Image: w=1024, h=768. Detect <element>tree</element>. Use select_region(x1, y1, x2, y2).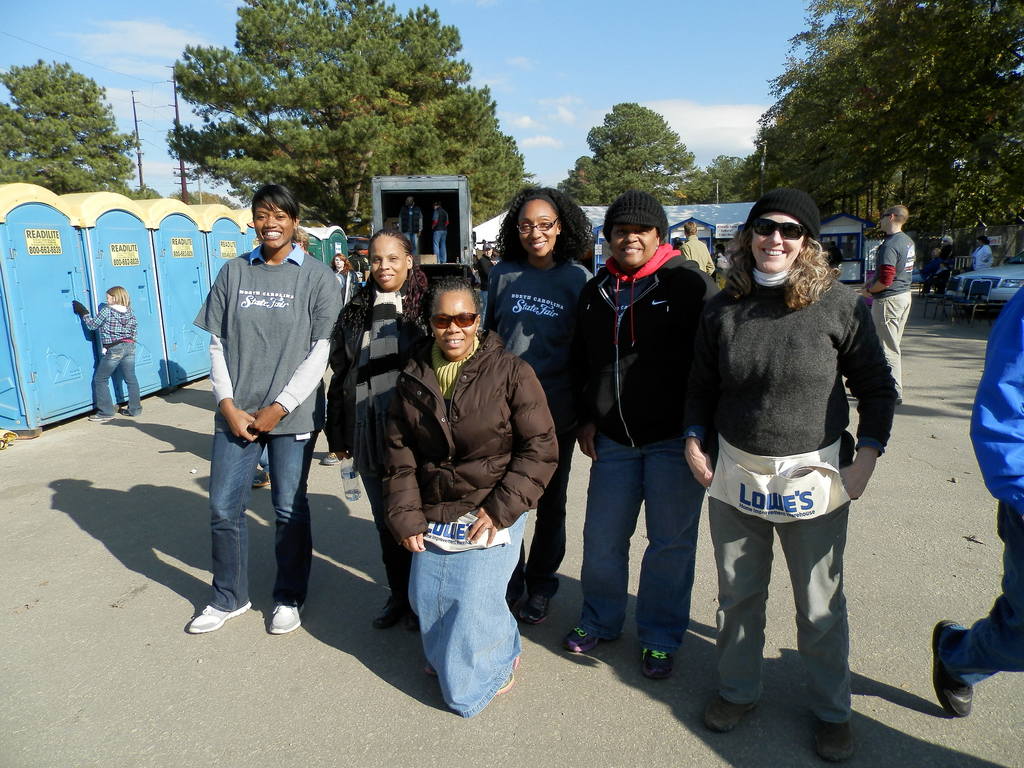
select_region(736, 0, 1023, 213).
